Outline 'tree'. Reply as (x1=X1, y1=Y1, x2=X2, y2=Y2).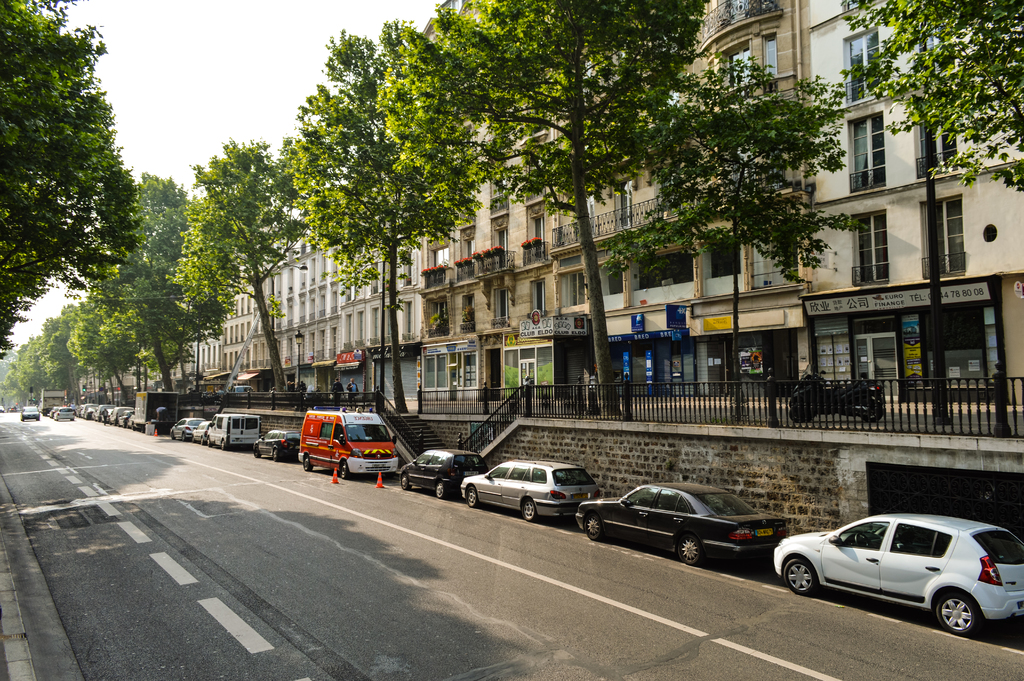
(x1=583, y1=57, x2=883, y2=427).
